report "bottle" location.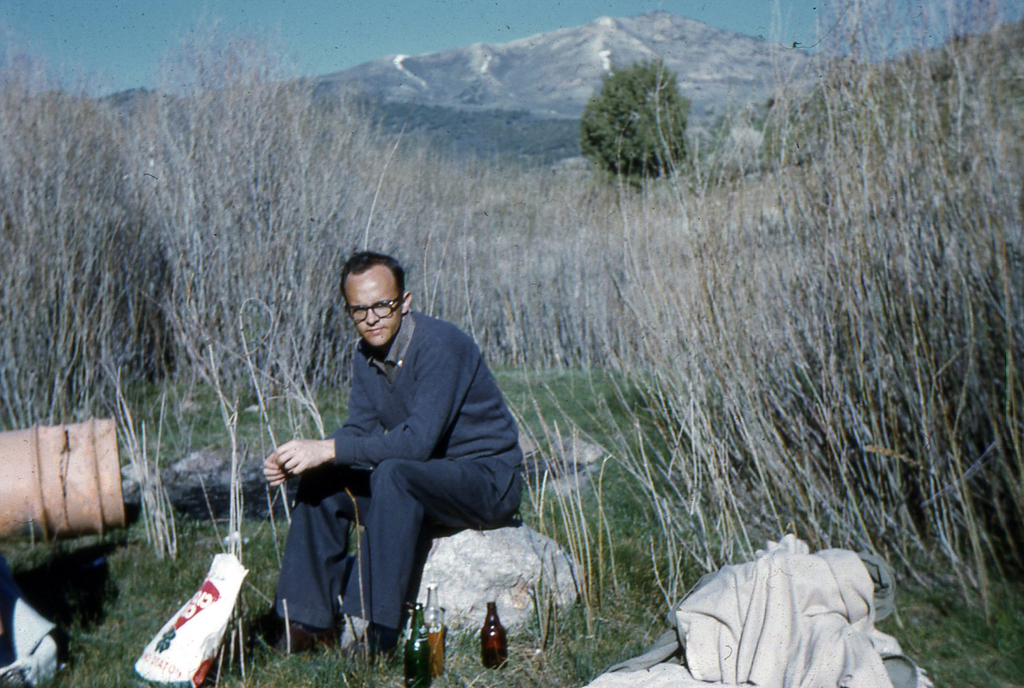
Report: (424, 581, 445, 676).
